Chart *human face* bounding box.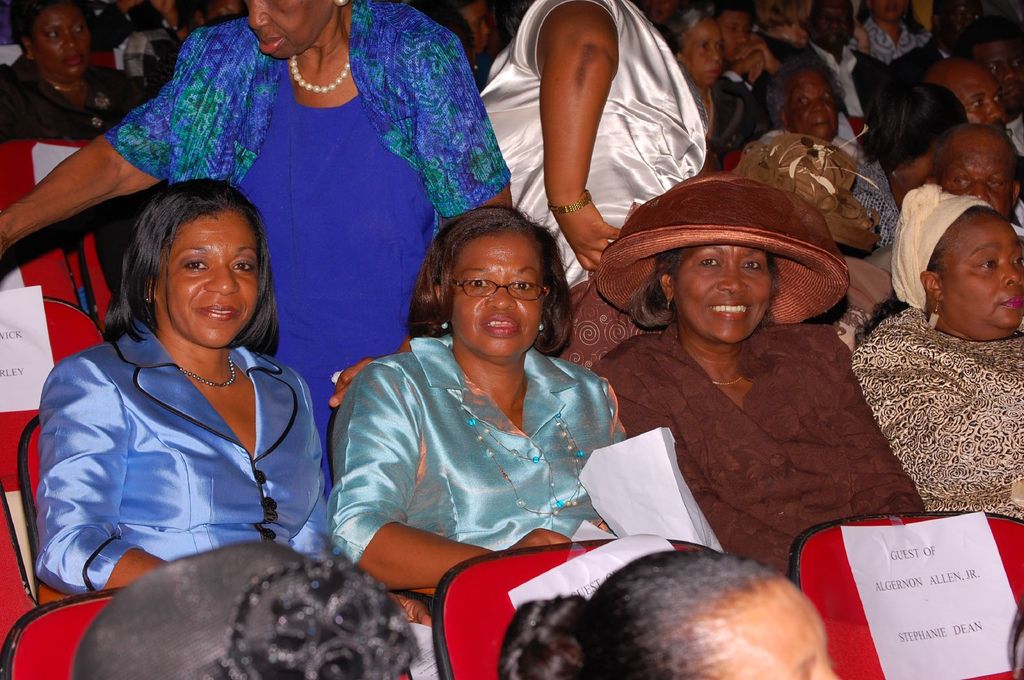
Charted: {"x1": 678, "y1": 244, "x2": 767, "y2": 341}.
